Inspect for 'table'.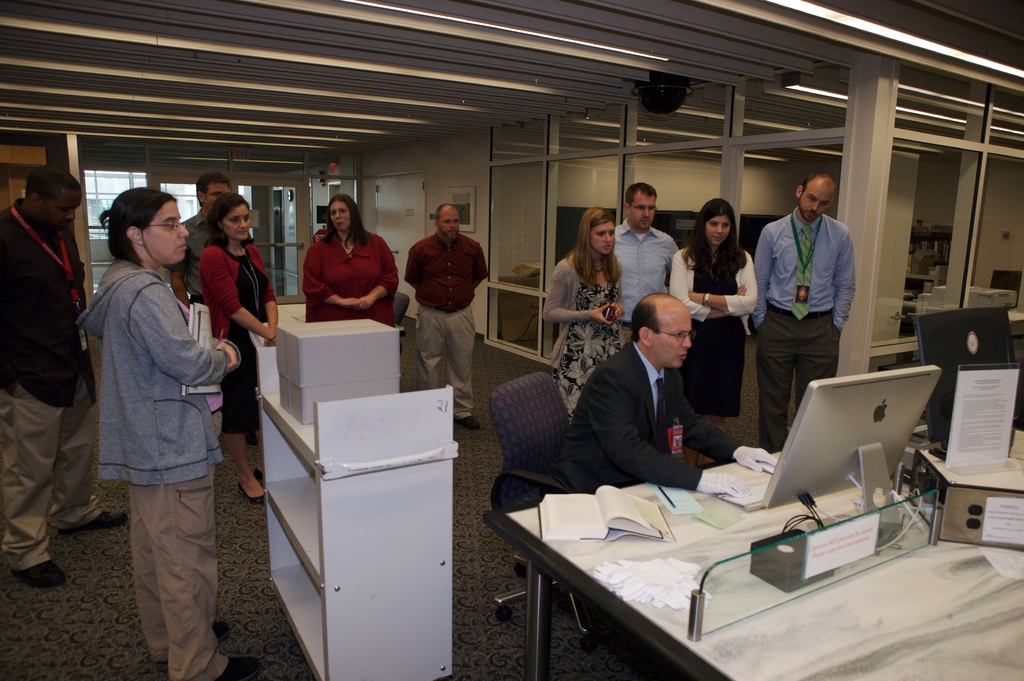
Inspection: (481,413,1023,680).
